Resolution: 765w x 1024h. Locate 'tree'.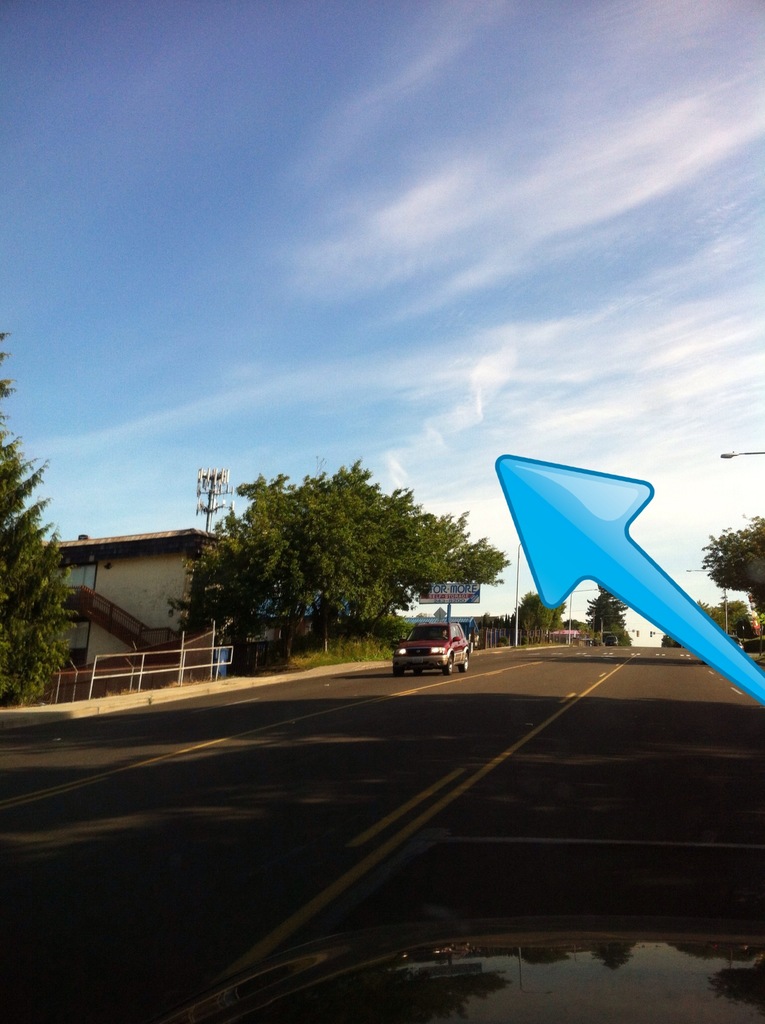
box=[660, 596, 764, 655].
